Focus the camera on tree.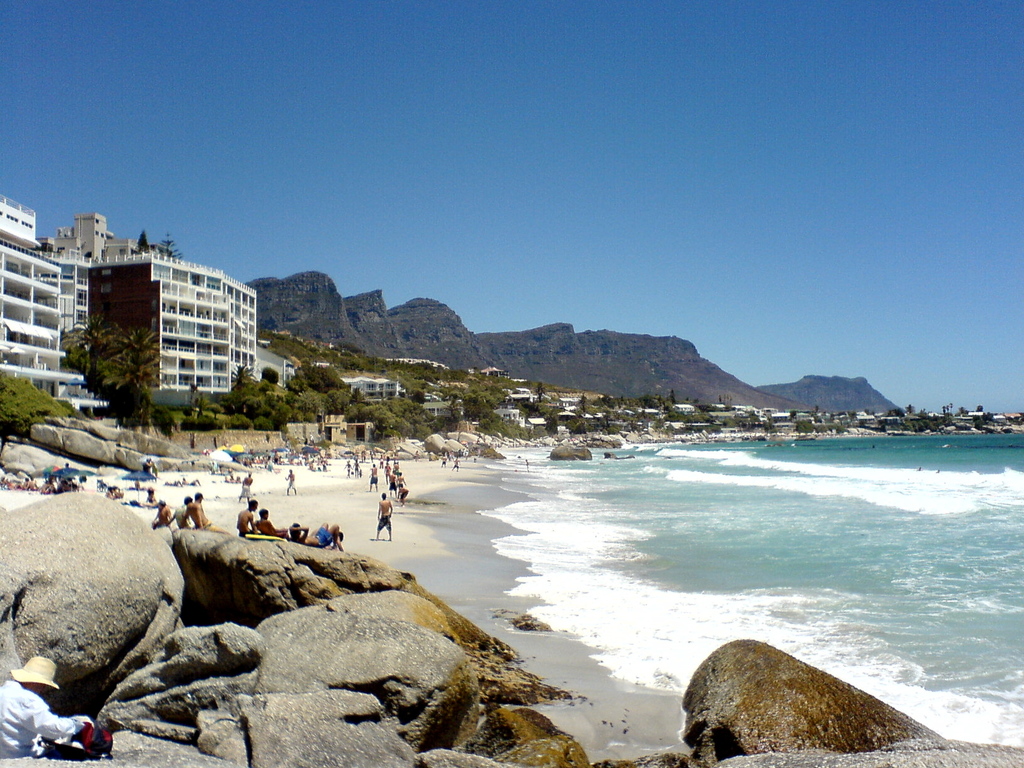
Focus region: select_region(604, 408, 620, 433).
